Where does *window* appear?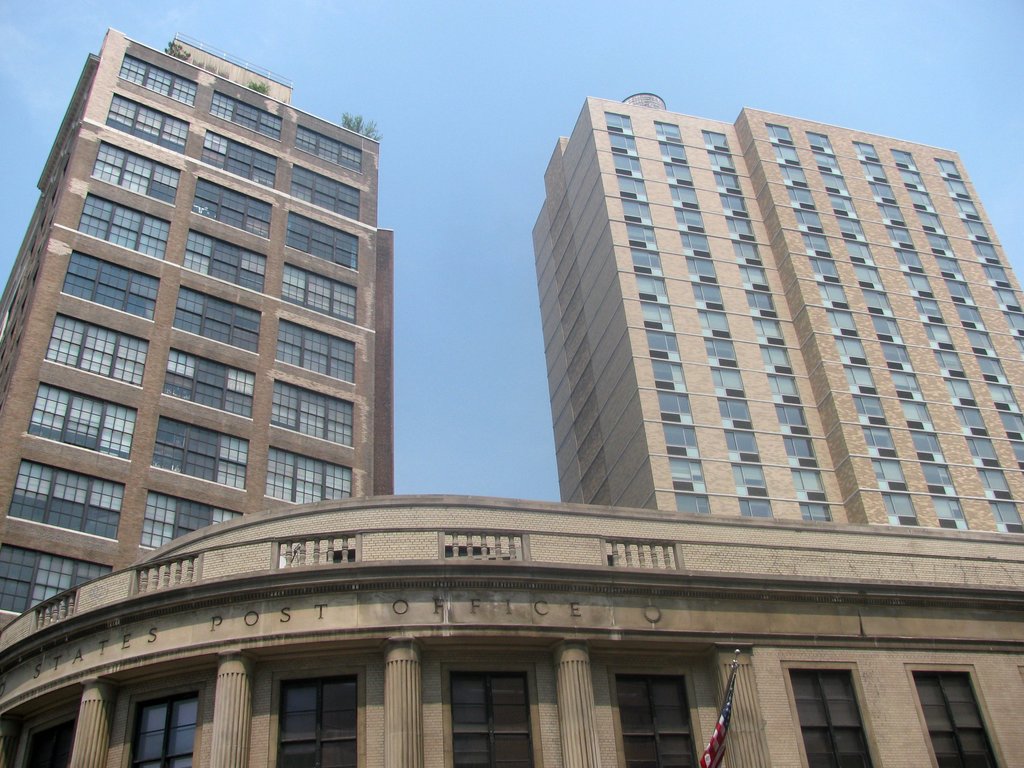
Appears at BBox(155, 415, 249, 490).
